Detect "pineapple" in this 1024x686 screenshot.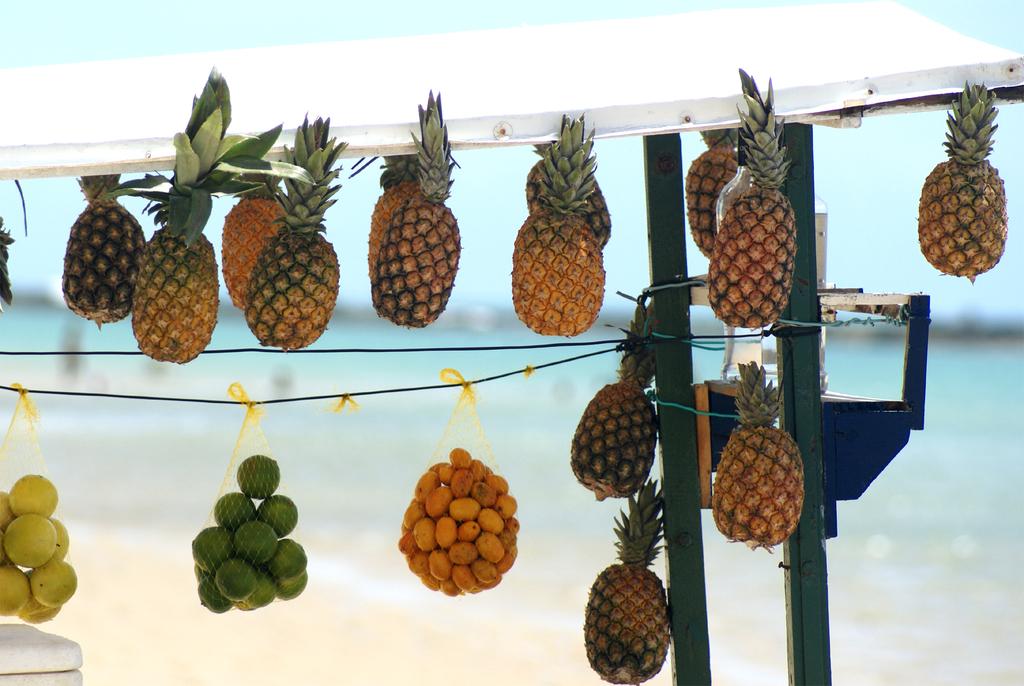
Detection: bbox=[375, 85, 468, 329].
